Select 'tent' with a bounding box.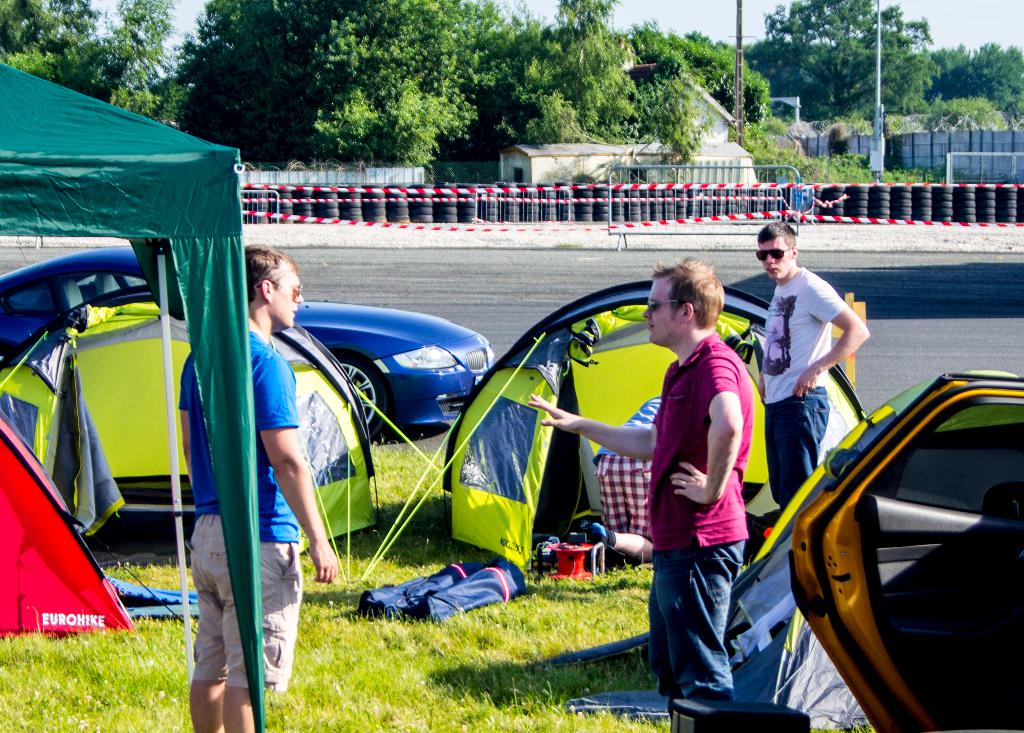
crop(0, 60, 272, 732).
